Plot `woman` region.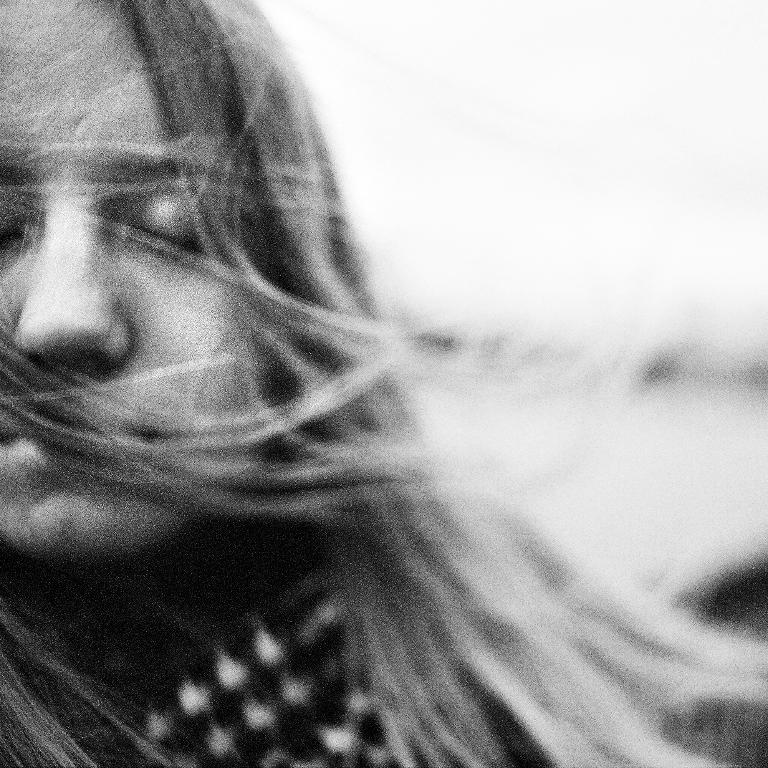
Plotted at bbox(0, 0, 744, 753).
